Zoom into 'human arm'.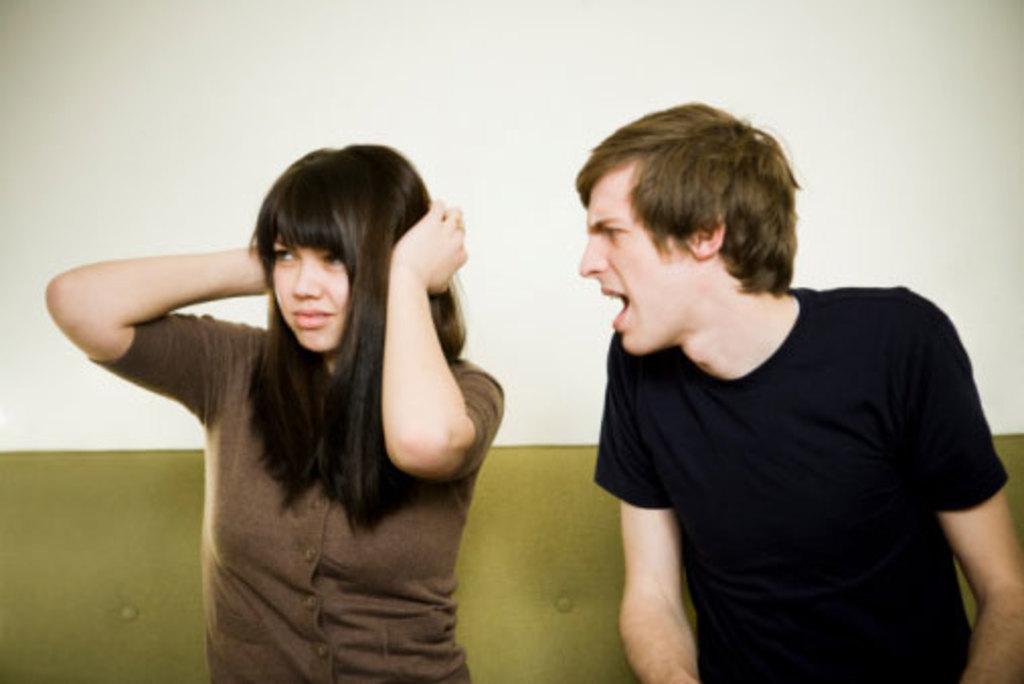
Zoom target: [x1=613, y1=332, x2=710, y2=682].
